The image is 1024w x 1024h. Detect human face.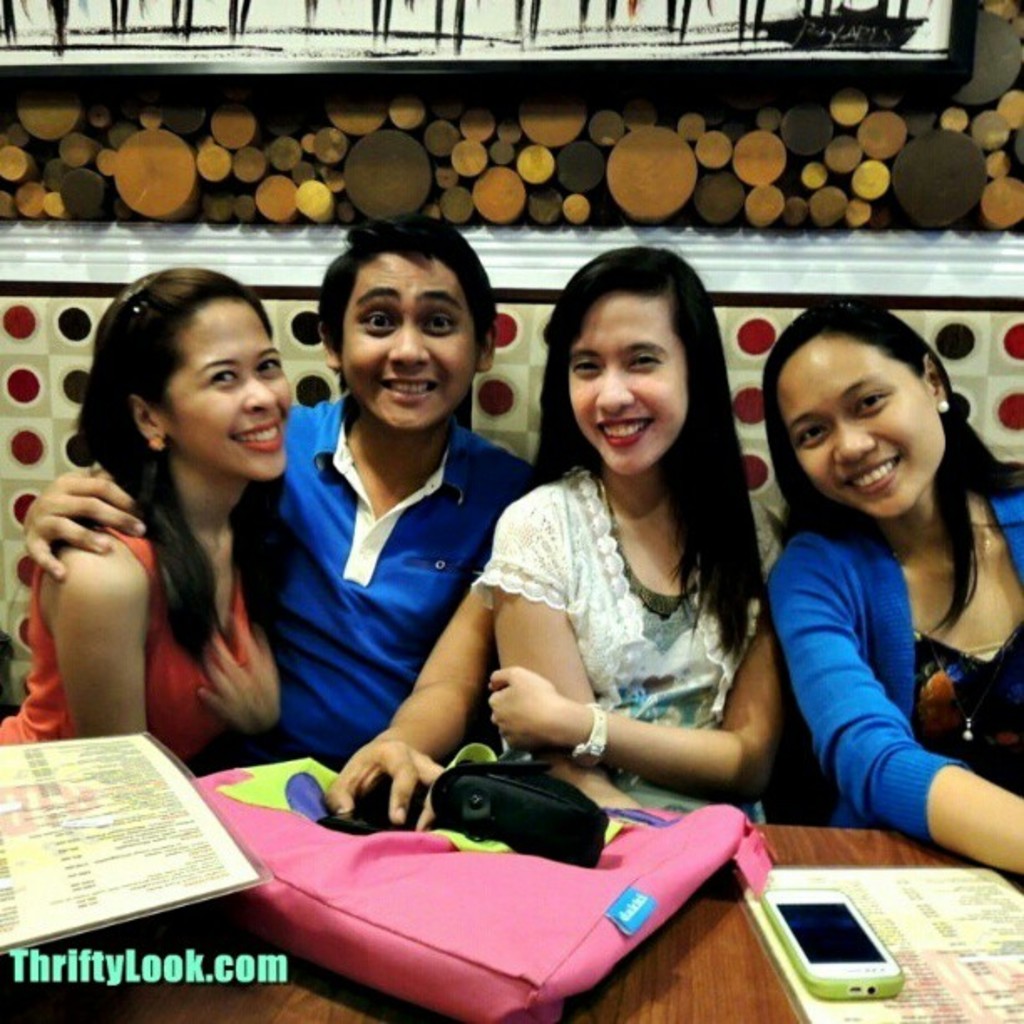
Detection: x1=780, y1=338, x2=945, y2=512.
